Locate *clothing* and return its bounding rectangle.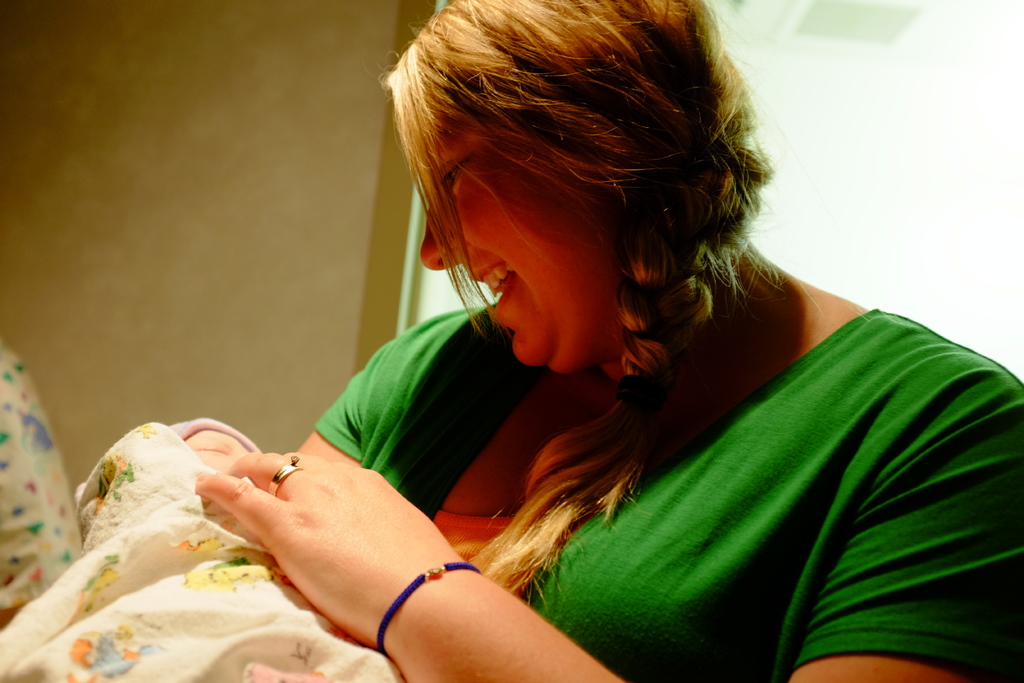
crop(284, 297, 1014, 682).
